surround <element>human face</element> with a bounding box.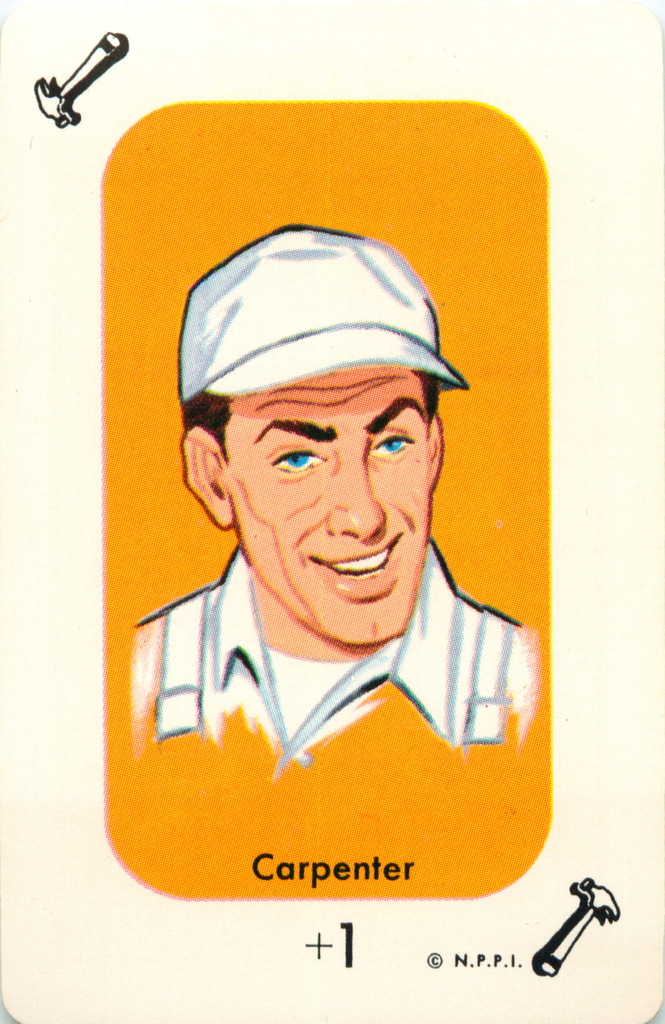
x1=224, y1=358, x2=432, y2=643.
